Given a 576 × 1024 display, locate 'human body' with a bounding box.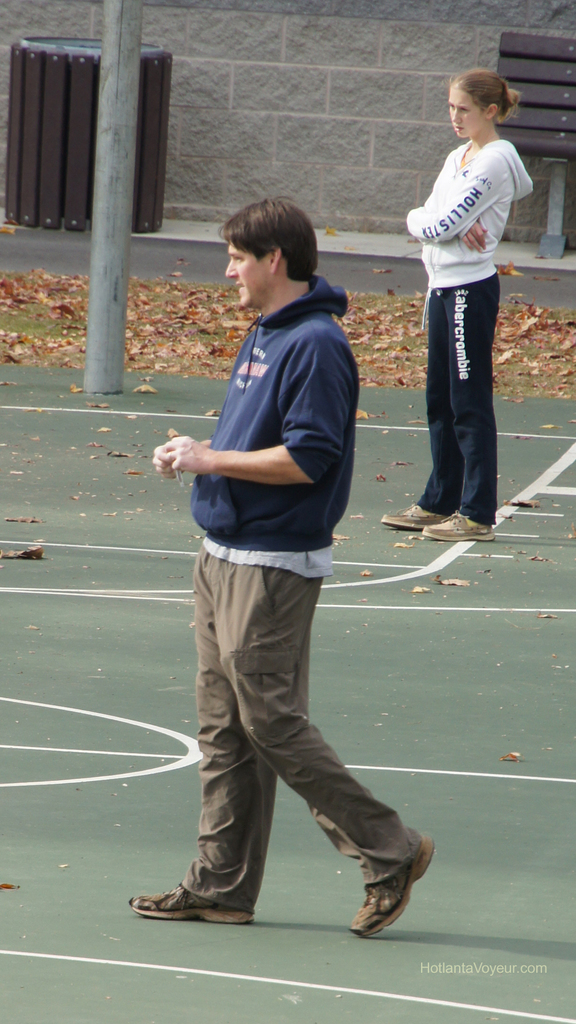
Located: [379, 134, 533, 540].
